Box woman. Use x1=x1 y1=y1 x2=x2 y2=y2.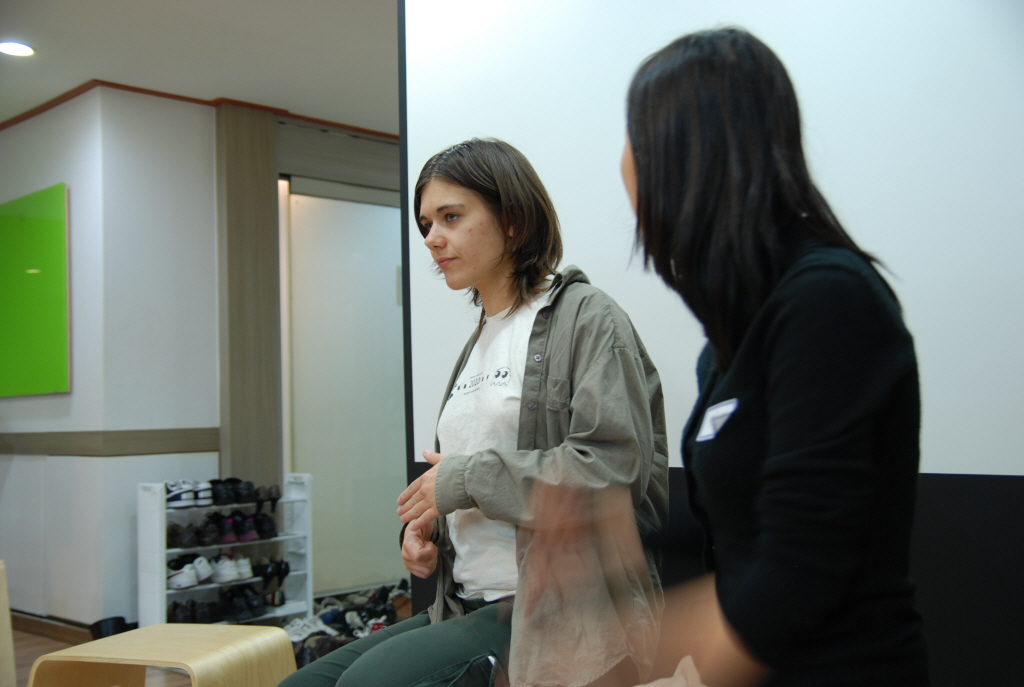
x1=513 y1=25 x2=920 y2=686.
